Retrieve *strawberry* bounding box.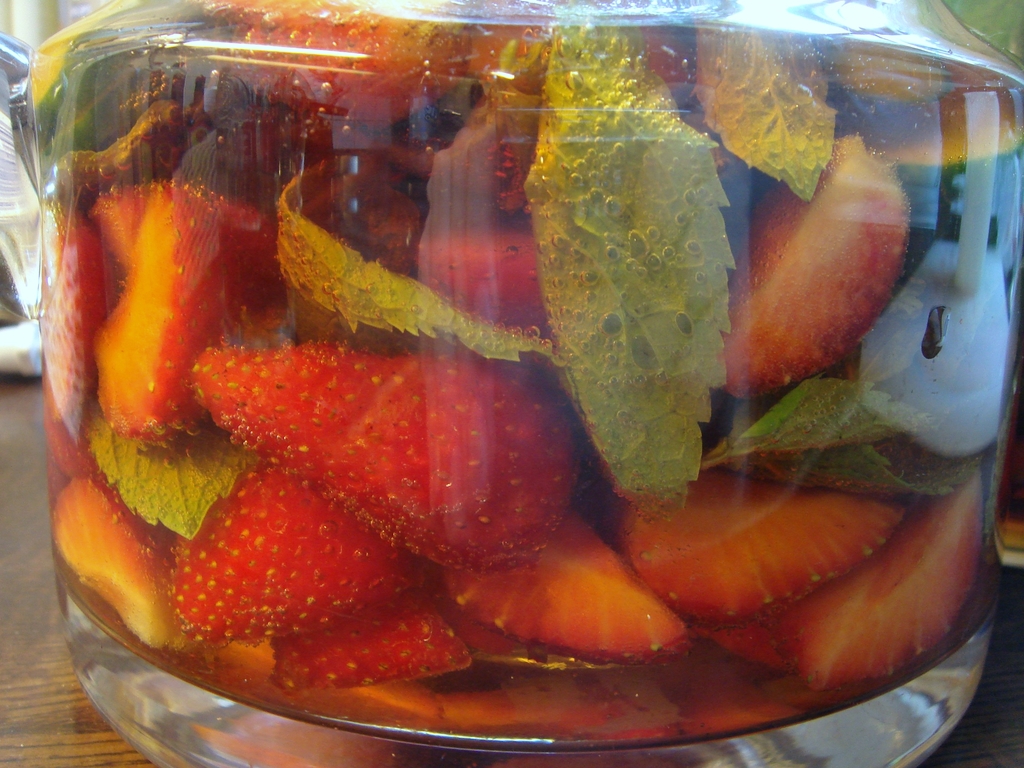
Bounding box: box(419, 202, 537, 343).
